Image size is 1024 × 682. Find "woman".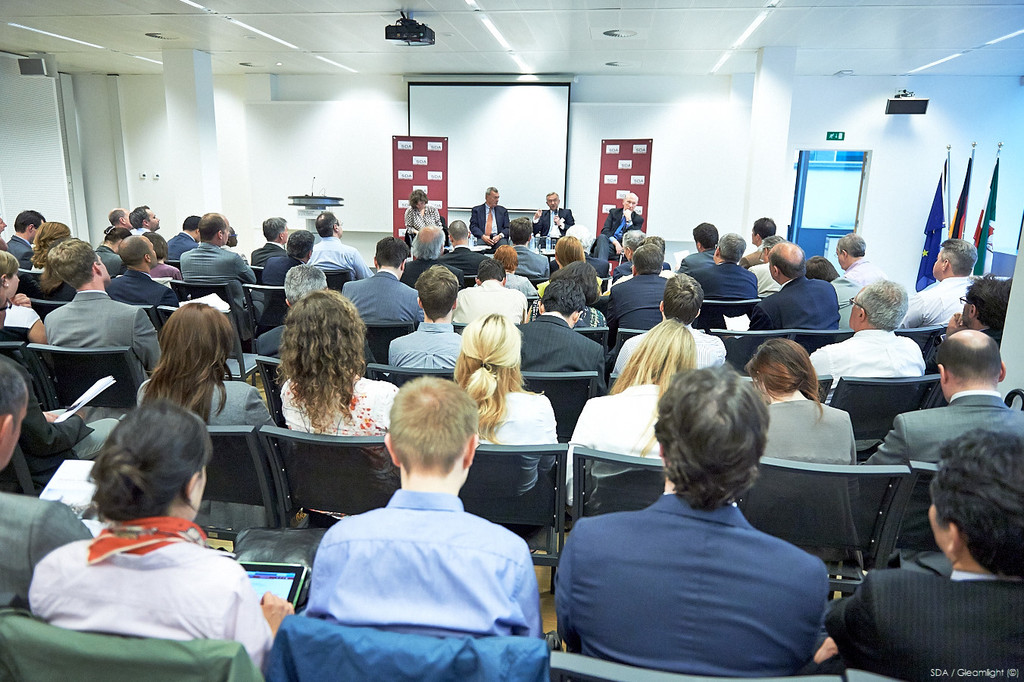
bbox=[563, 313, 702, 502].
